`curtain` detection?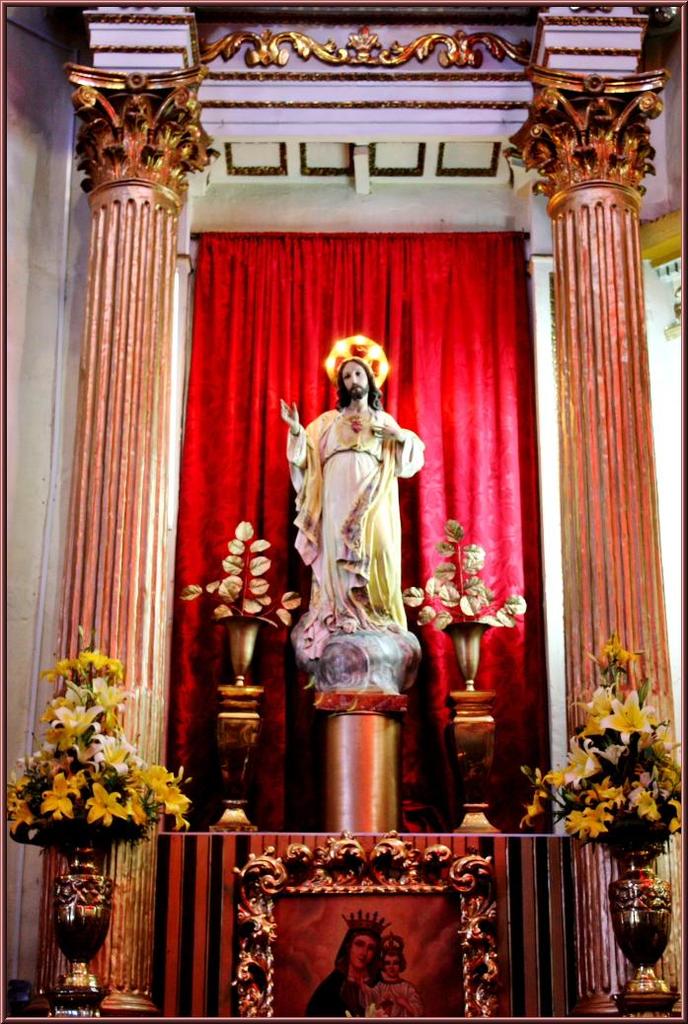
BBox(171, 229, 534, 821)
